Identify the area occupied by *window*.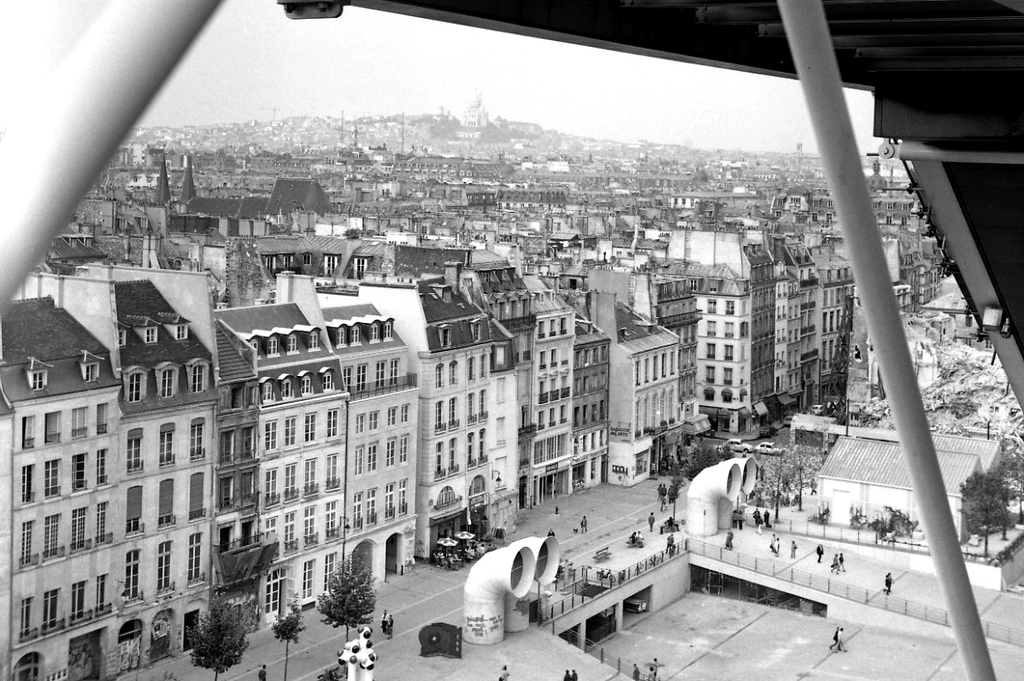
Area: 385:409:397:426.
